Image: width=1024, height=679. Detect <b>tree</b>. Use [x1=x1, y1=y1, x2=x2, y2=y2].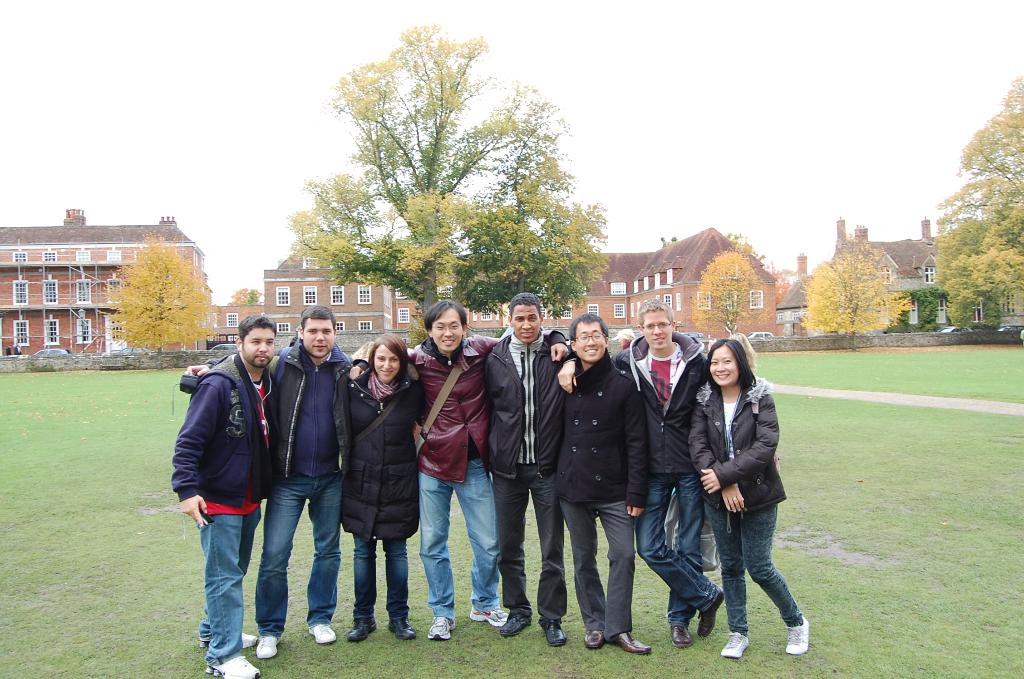
[x1=228, y1=284, x2=264, y2=306].
